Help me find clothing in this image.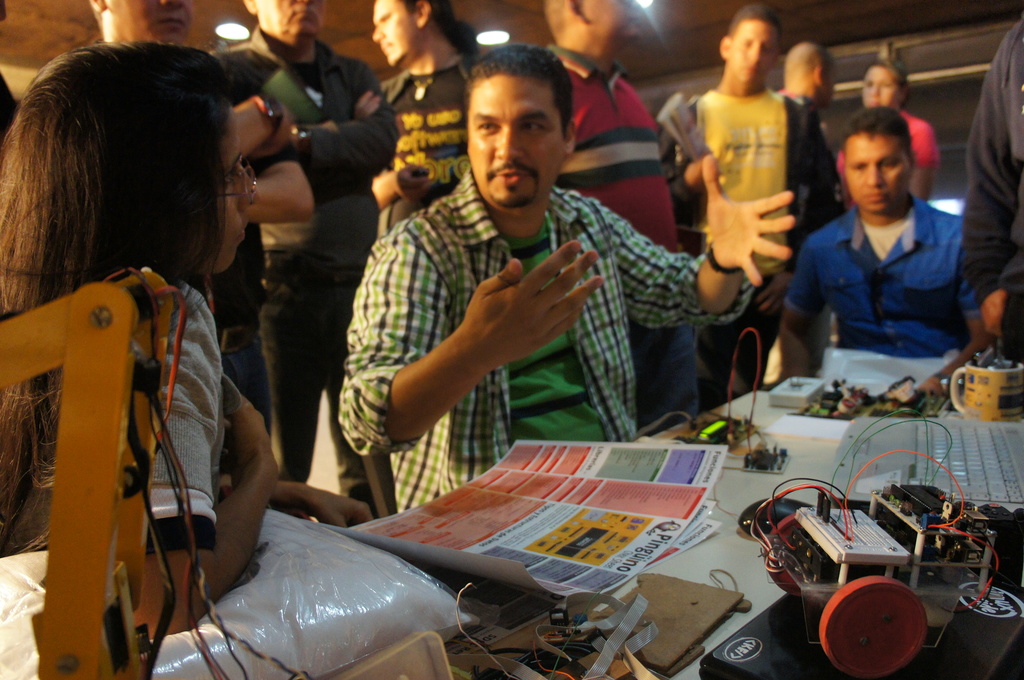
Found it: <box>652,84,831,423</box>.
